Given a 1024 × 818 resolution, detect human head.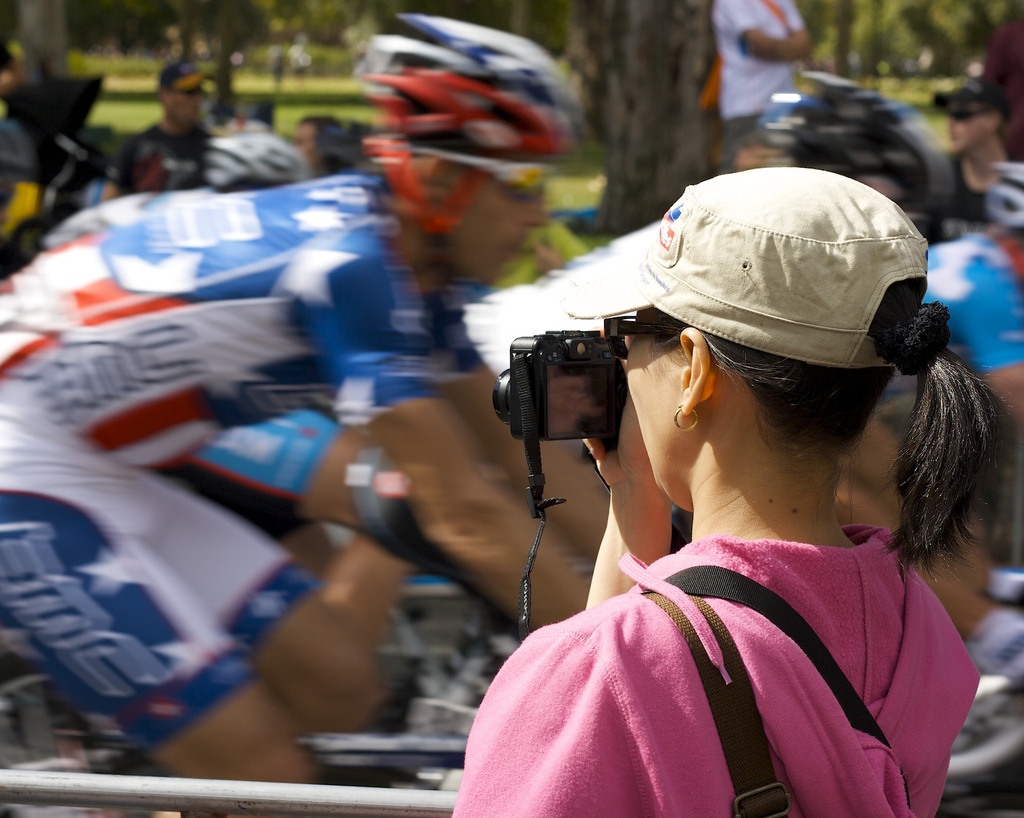
624 164 927 509.
